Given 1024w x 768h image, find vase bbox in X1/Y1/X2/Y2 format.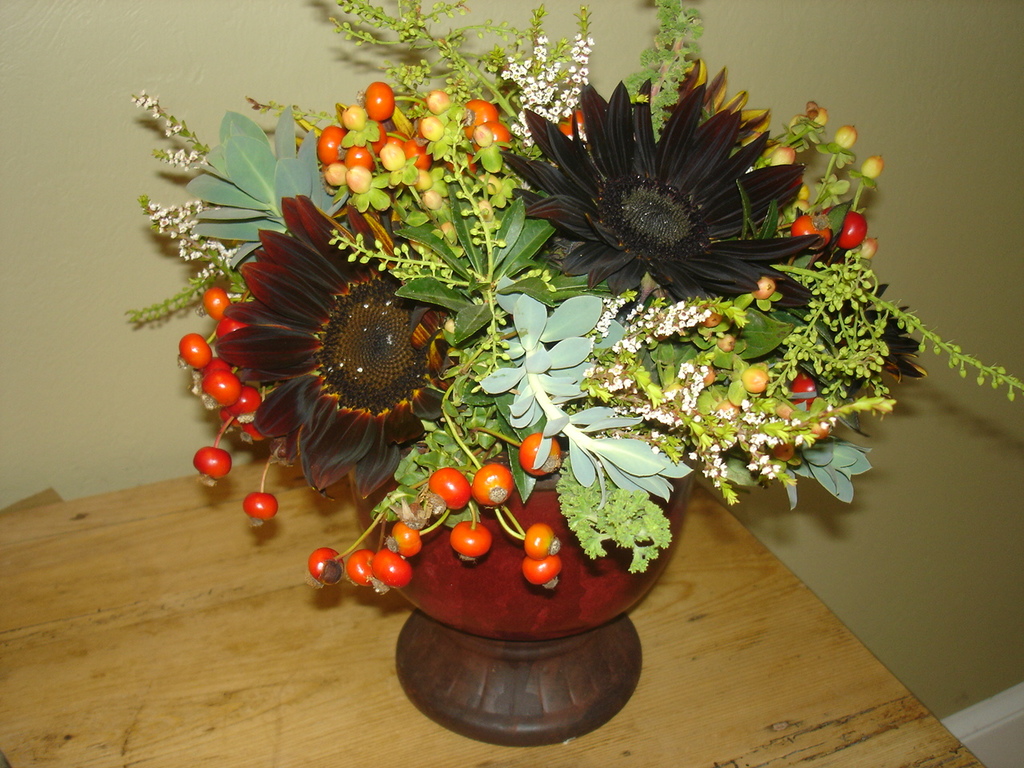
351/466/696/746.
